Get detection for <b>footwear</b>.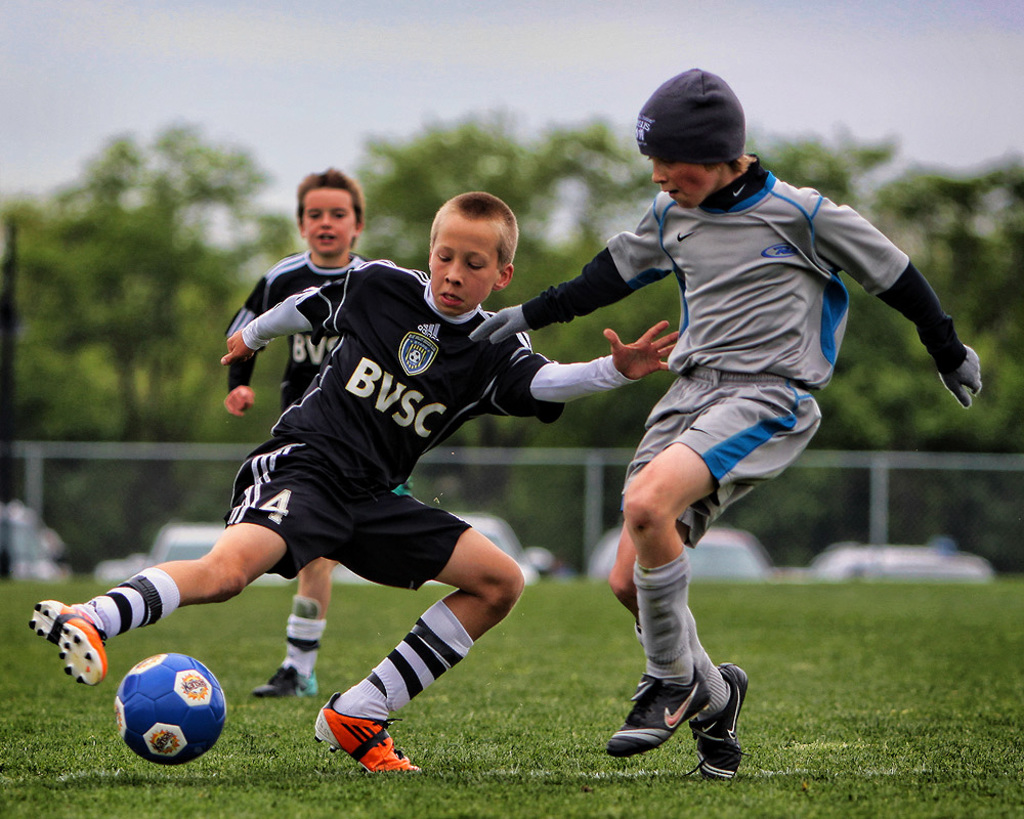
Detection: region(388, 472, 417, 497).
